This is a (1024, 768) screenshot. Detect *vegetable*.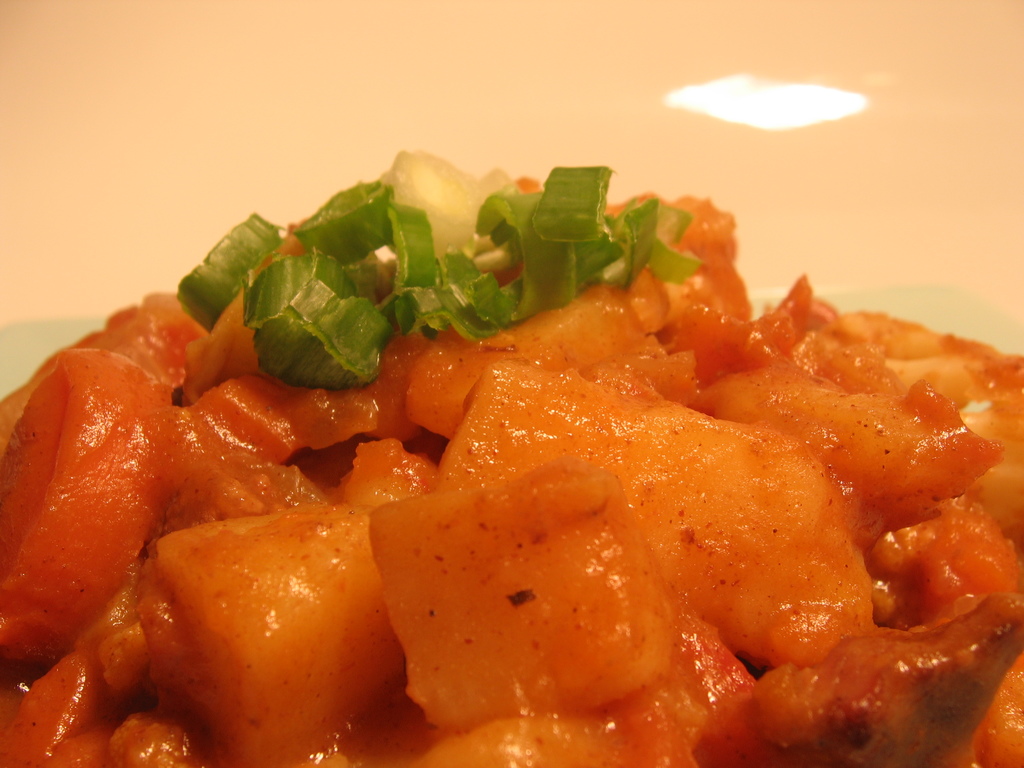
(5,149,1023,767).
